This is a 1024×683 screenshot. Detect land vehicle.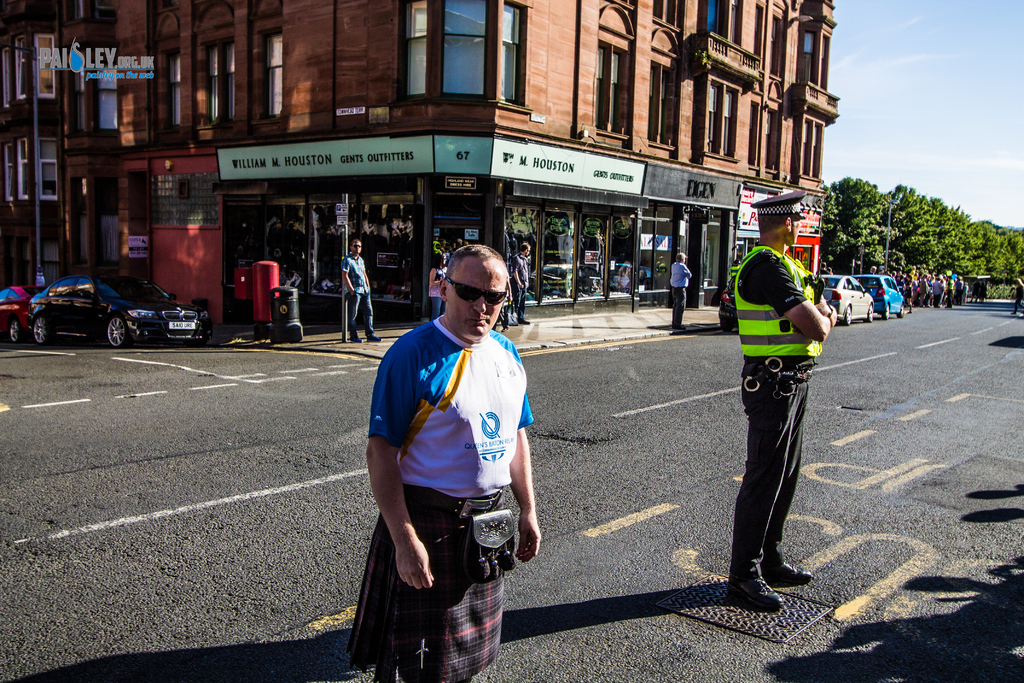
<box>719,278,736,332</box>.
